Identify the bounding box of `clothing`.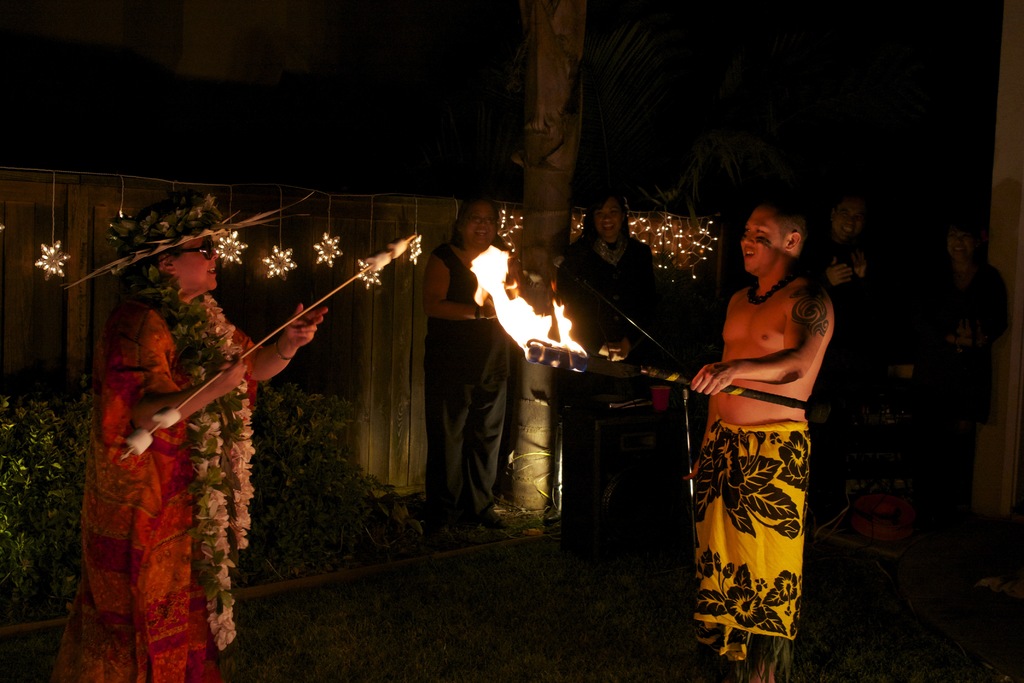
crop(431, 243, 513, 547).
